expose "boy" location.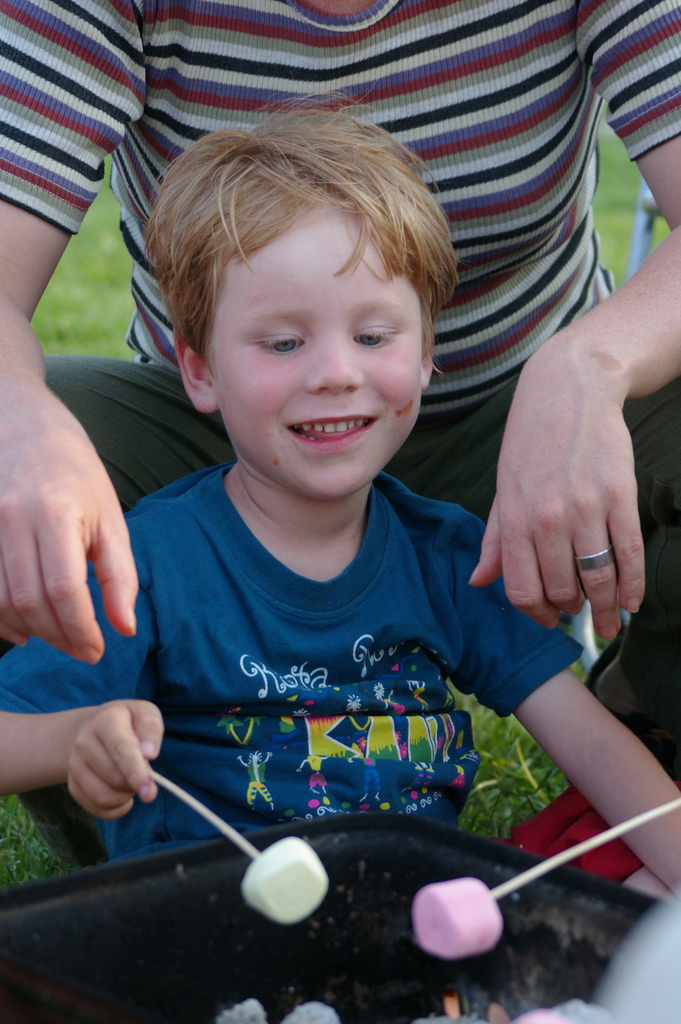
Exposed at x1=76, y1=70, x2=573, y2=909.
